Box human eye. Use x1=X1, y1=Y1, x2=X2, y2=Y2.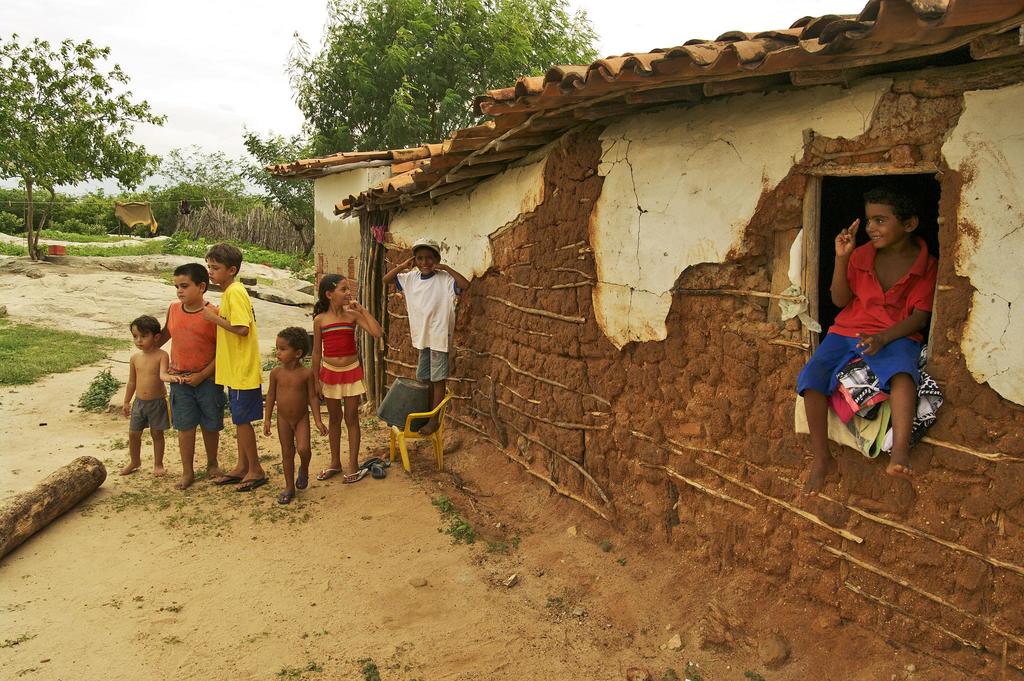
x1=272, y1=346, x2=276, y2=353.
